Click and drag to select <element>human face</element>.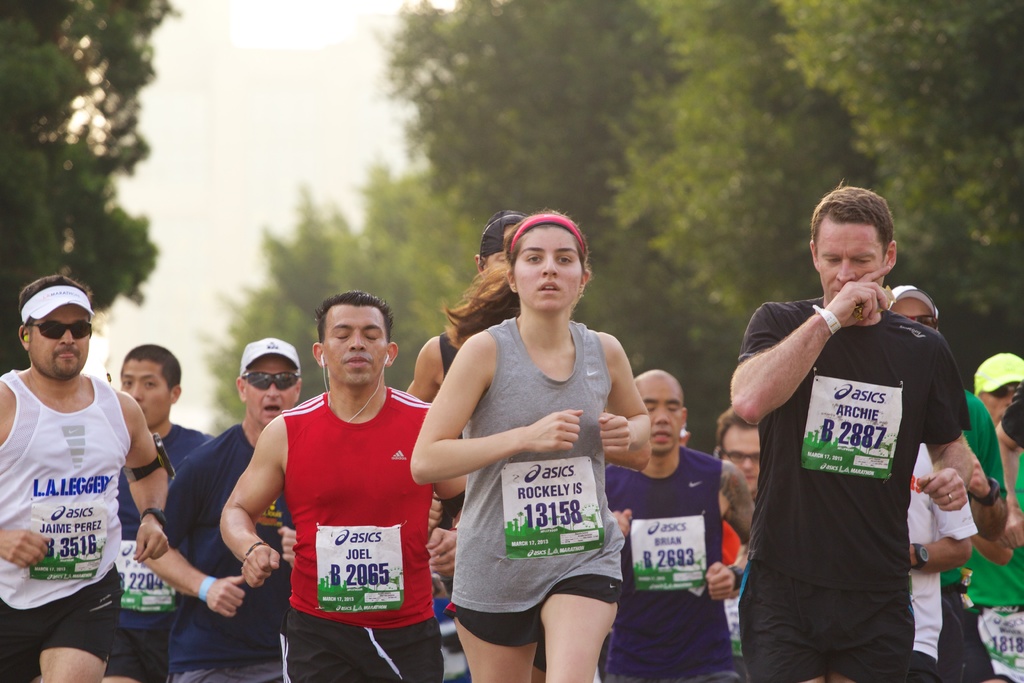
Selection: bbox=(245, 357, 296, 425).
